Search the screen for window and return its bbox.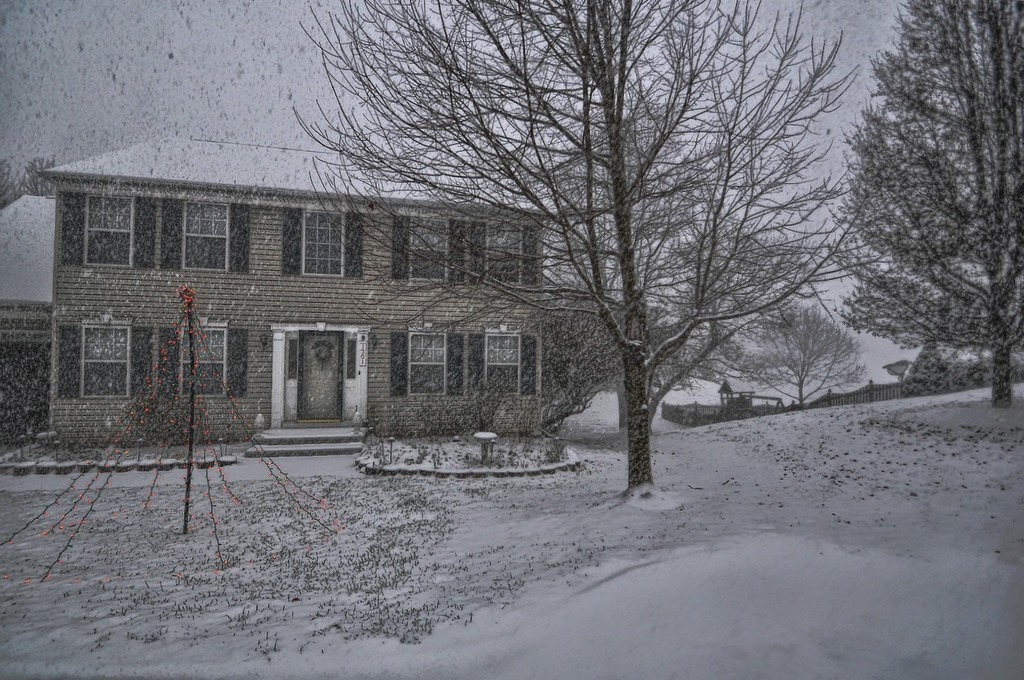
Found: box=[78, 326, 132, 400].
